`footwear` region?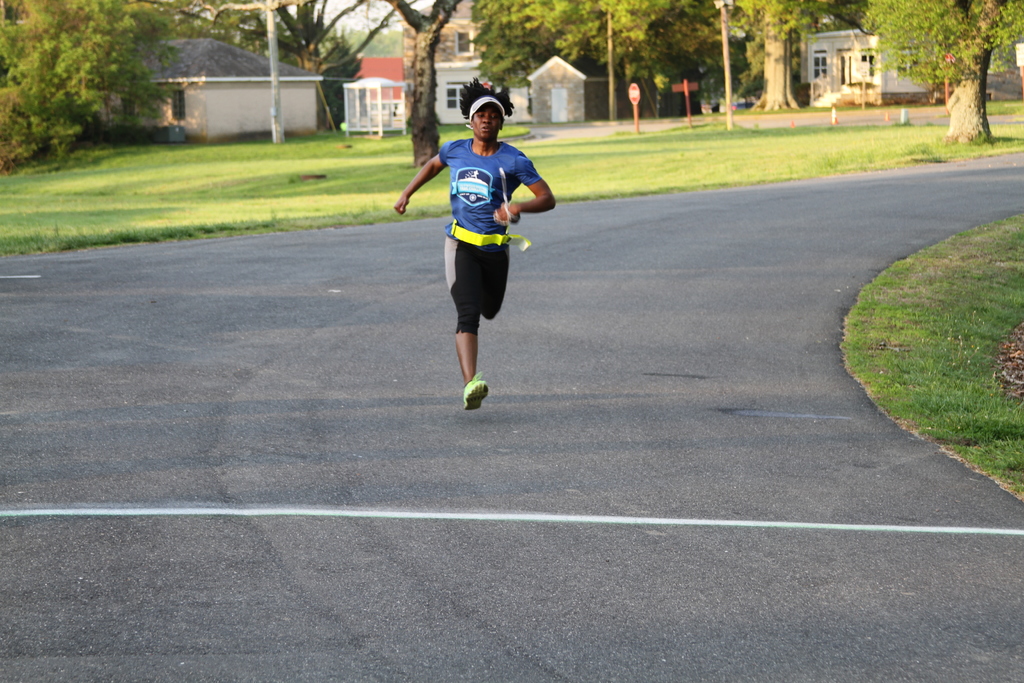
457,372,495,411
